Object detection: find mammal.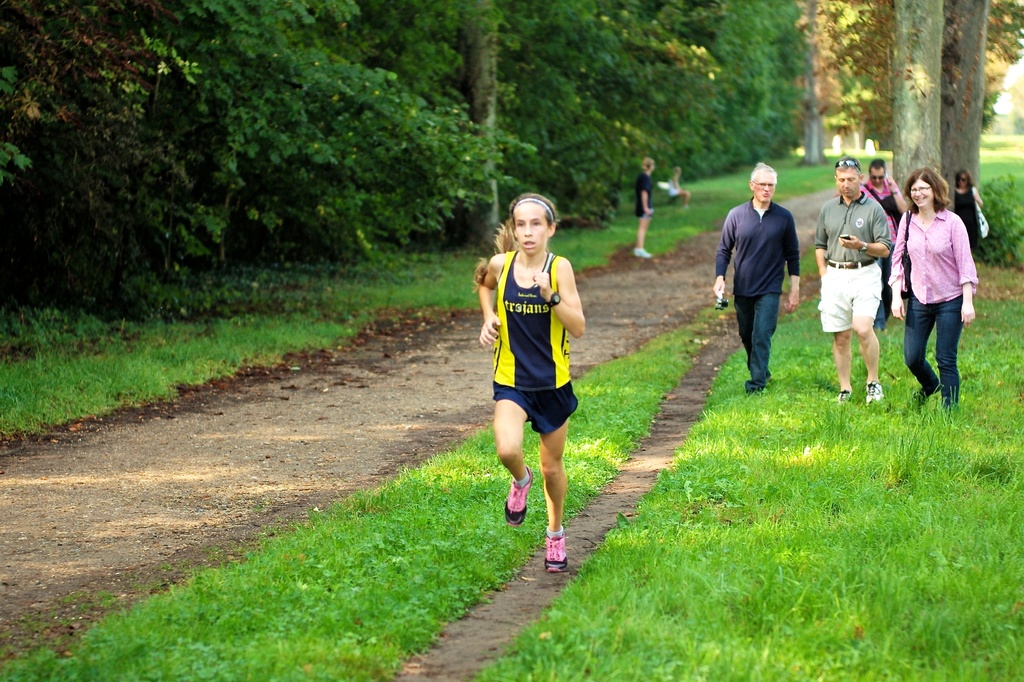
crop(478, 194, 588, 575).
